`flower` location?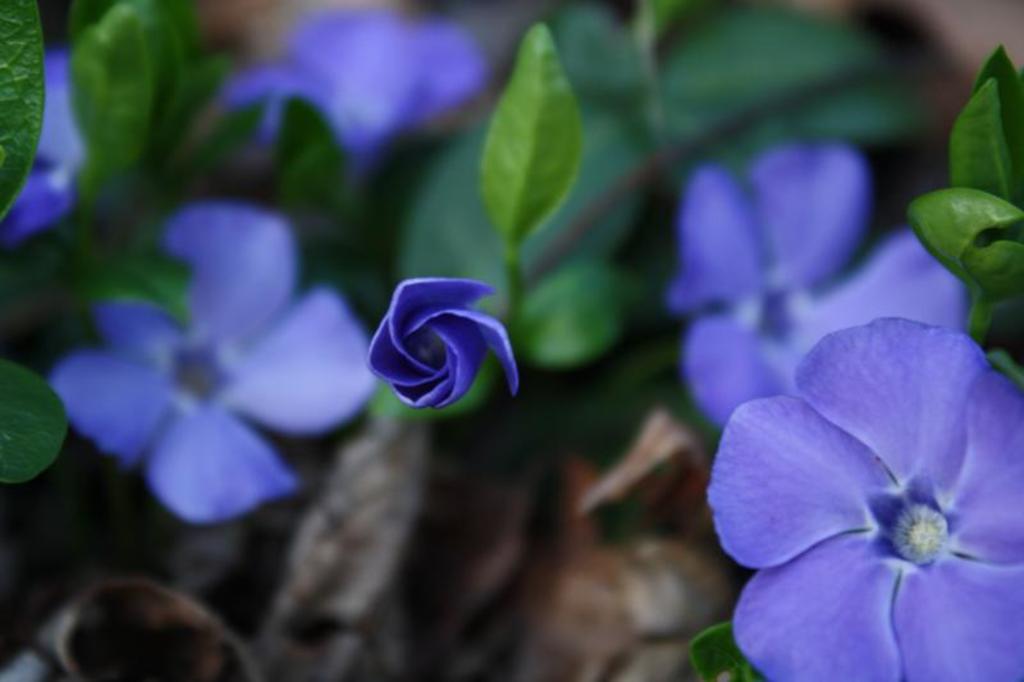
bbox=[678, 142, 977, 431]
